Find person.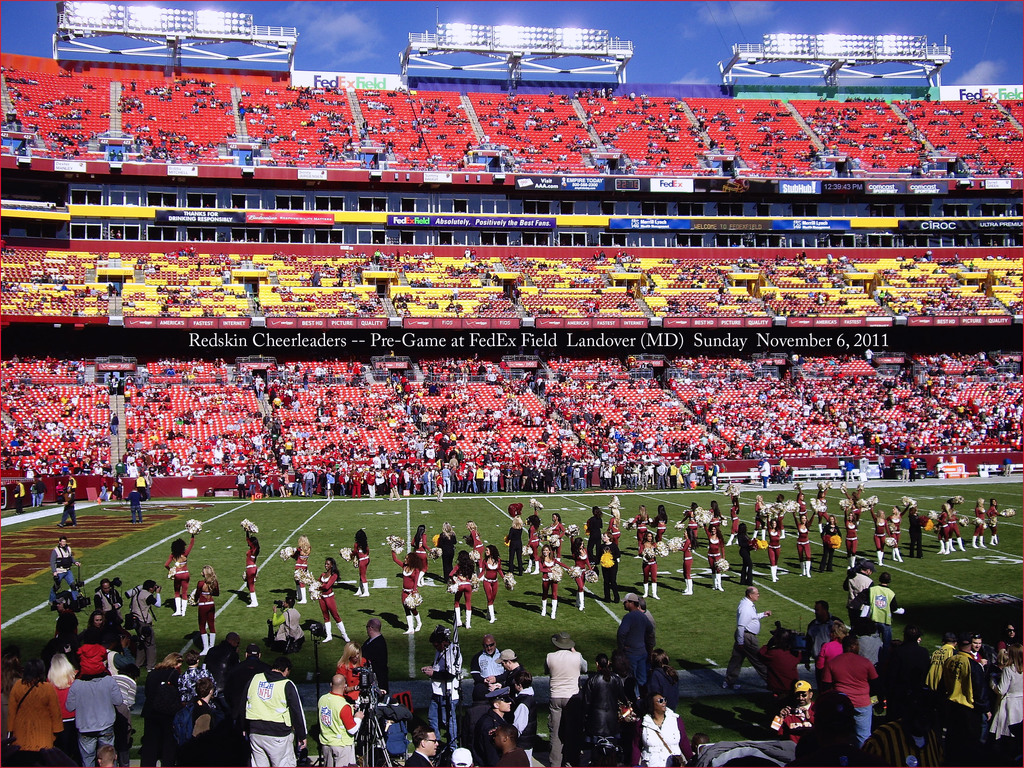
box(59, 487, 79, 527).
